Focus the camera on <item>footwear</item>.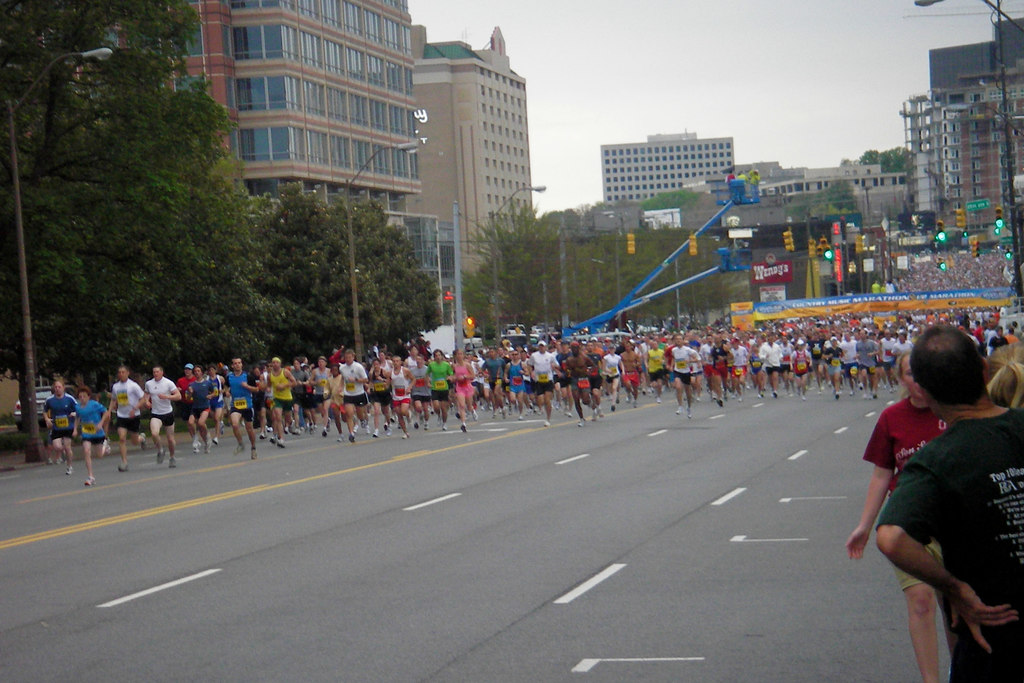
Focus region: BBox(458, 422, 466, 432).
